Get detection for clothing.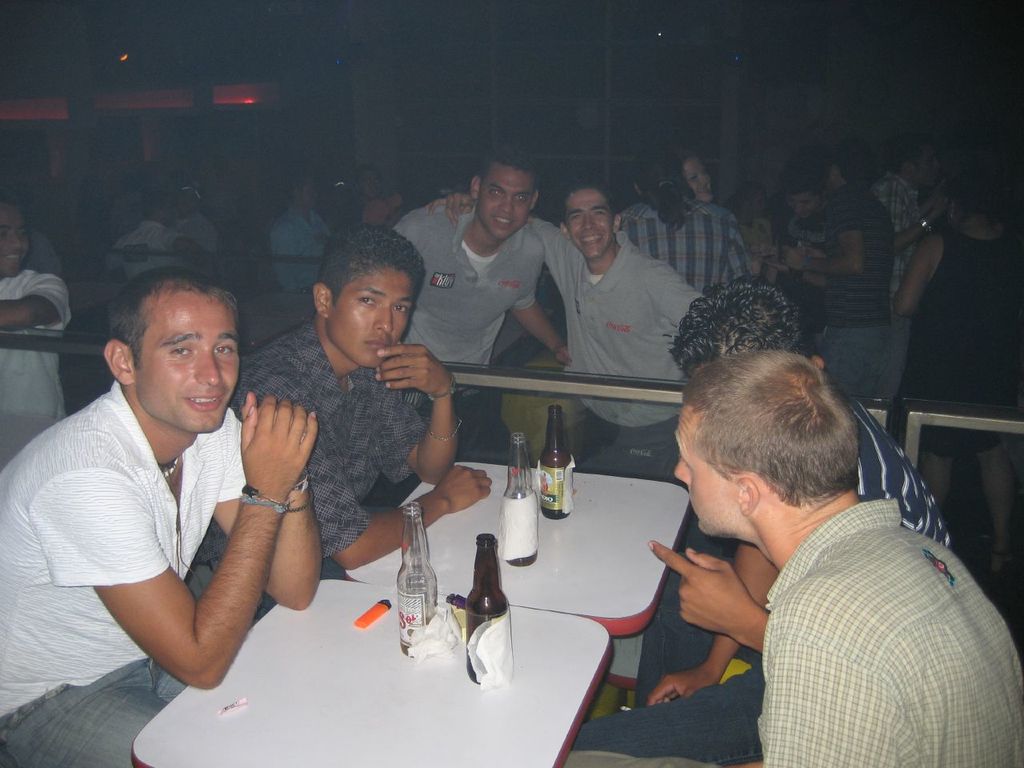
Detection: left=236, top=316, right=424, bottom=576.
